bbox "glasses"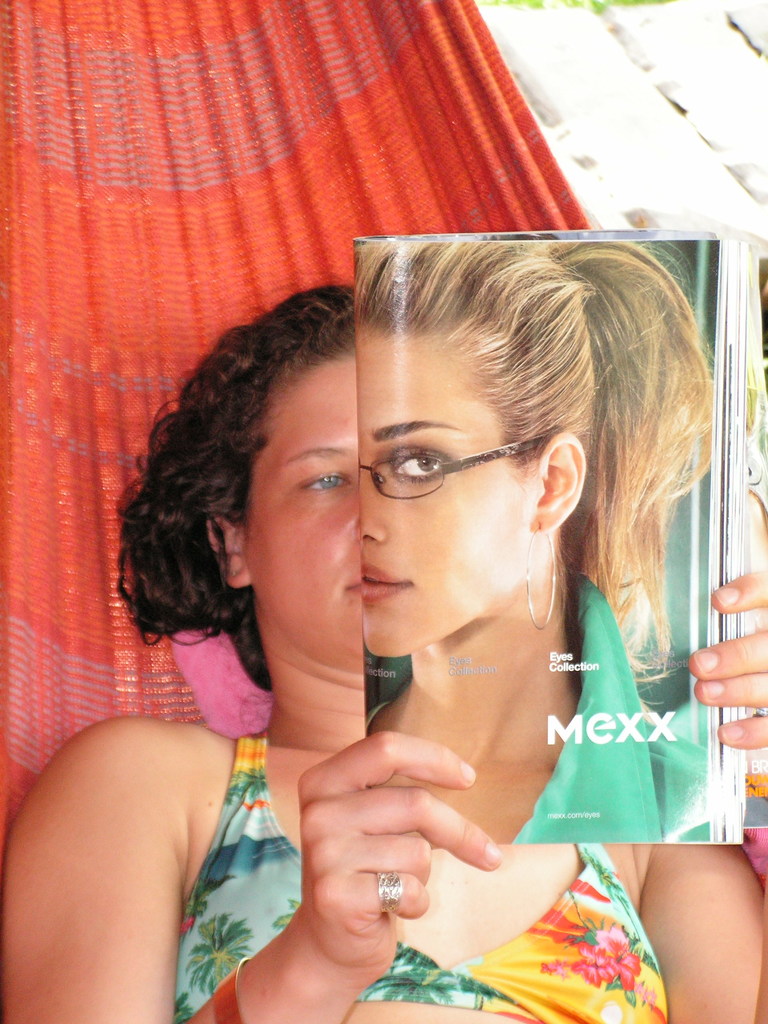
[355, 435, 548, 501]
